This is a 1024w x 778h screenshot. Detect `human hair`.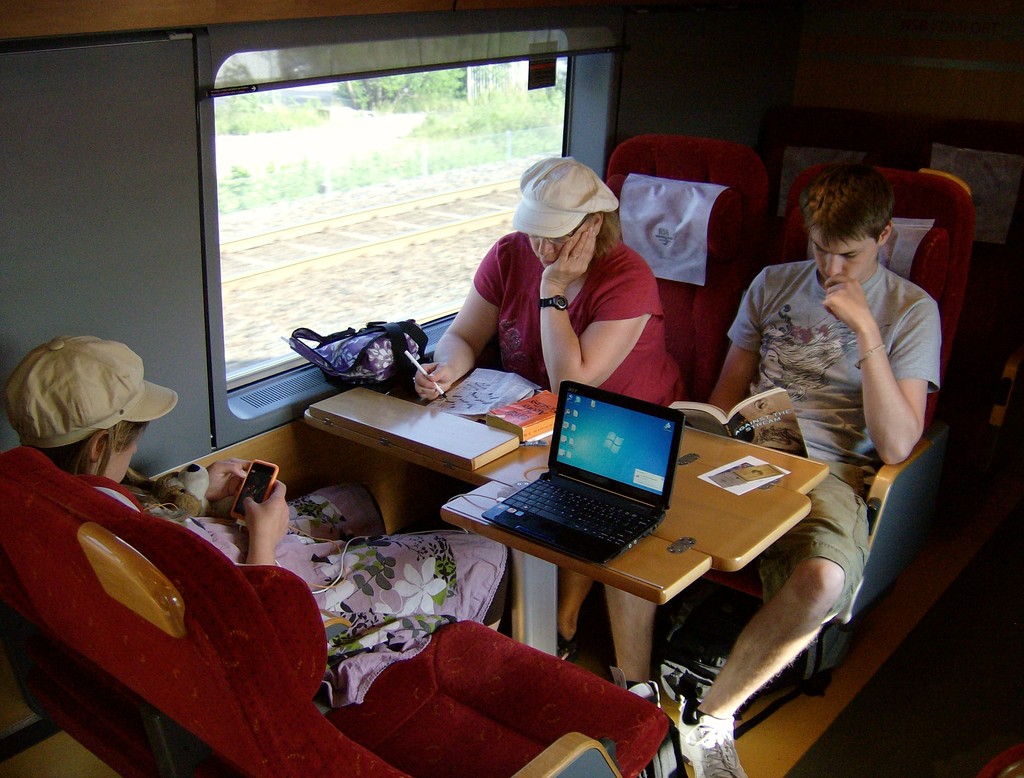
bbox=[587, 209, 623, 262].
